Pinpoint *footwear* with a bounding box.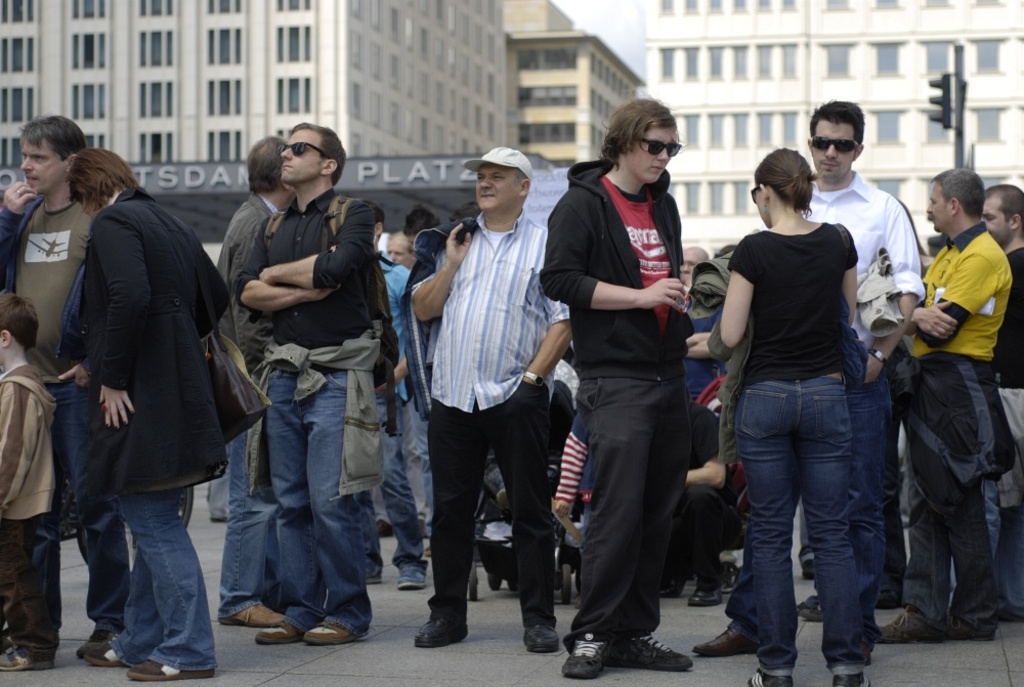
bbox=[698, 625, 765, 656].
